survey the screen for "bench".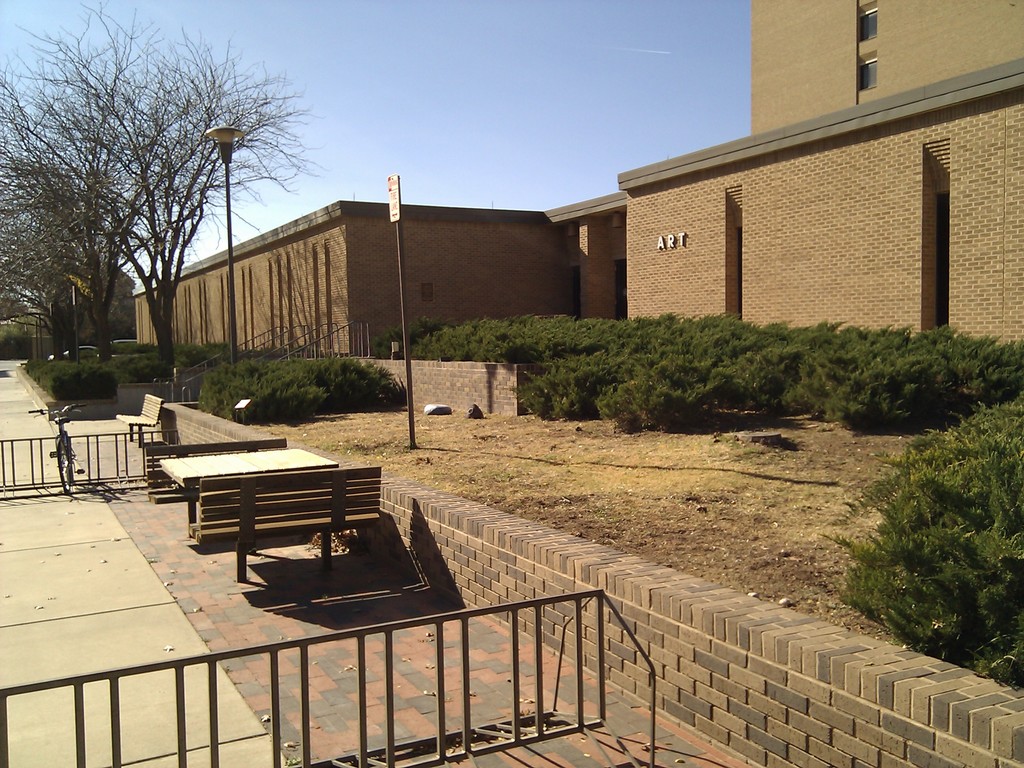
Survey found: [193, 474, 386, 583].
